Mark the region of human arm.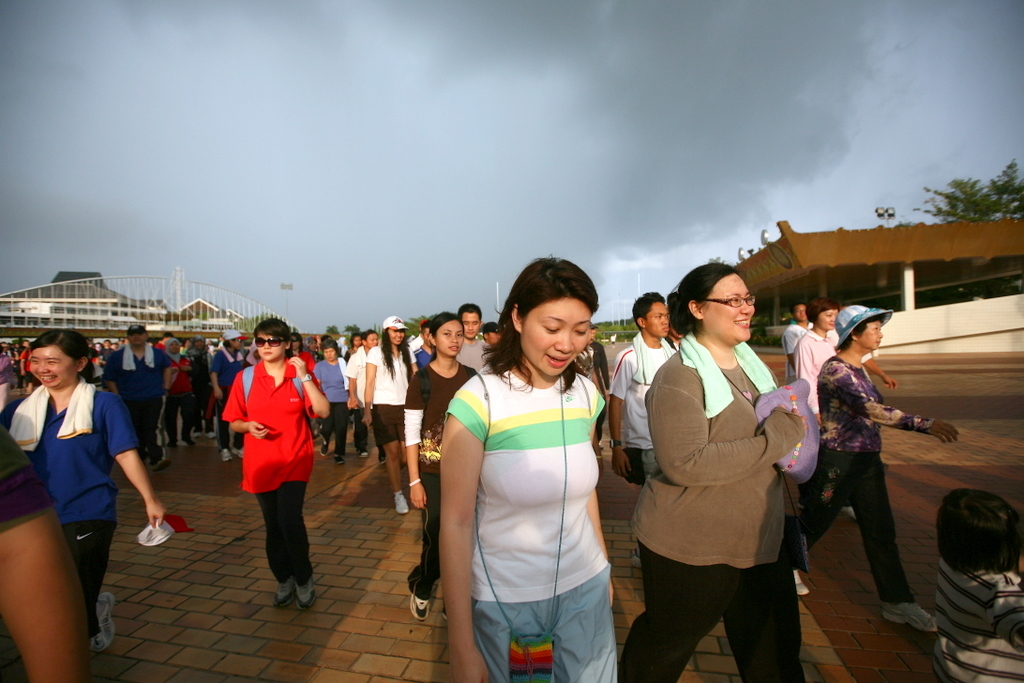
Region: 224 373 269 439.
